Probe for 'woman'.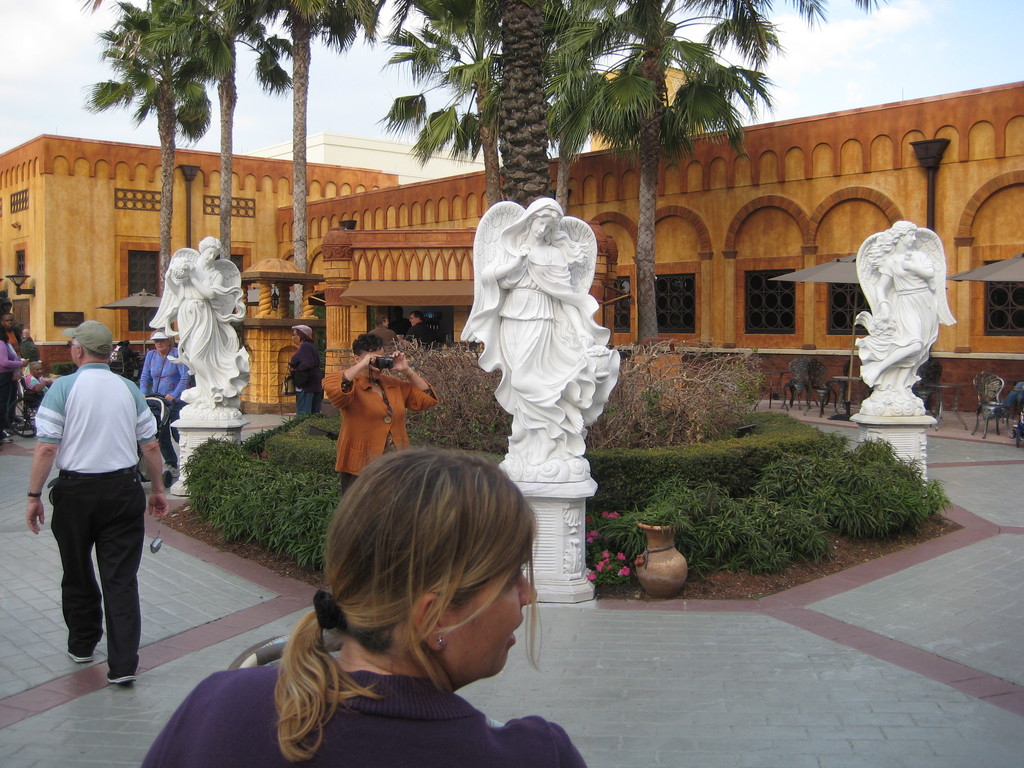
Probe result: (left=323, top=333, right=439, bottom=498).
